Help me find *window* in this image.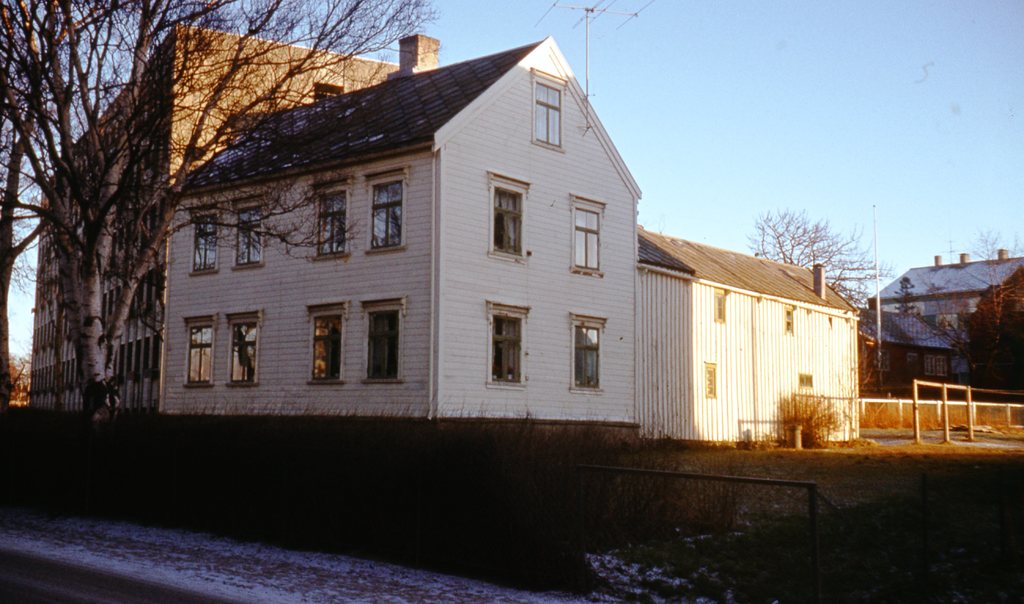
Found it: {"x1": 797, "y1": 375, "x2": 813, "y2": 391}.
